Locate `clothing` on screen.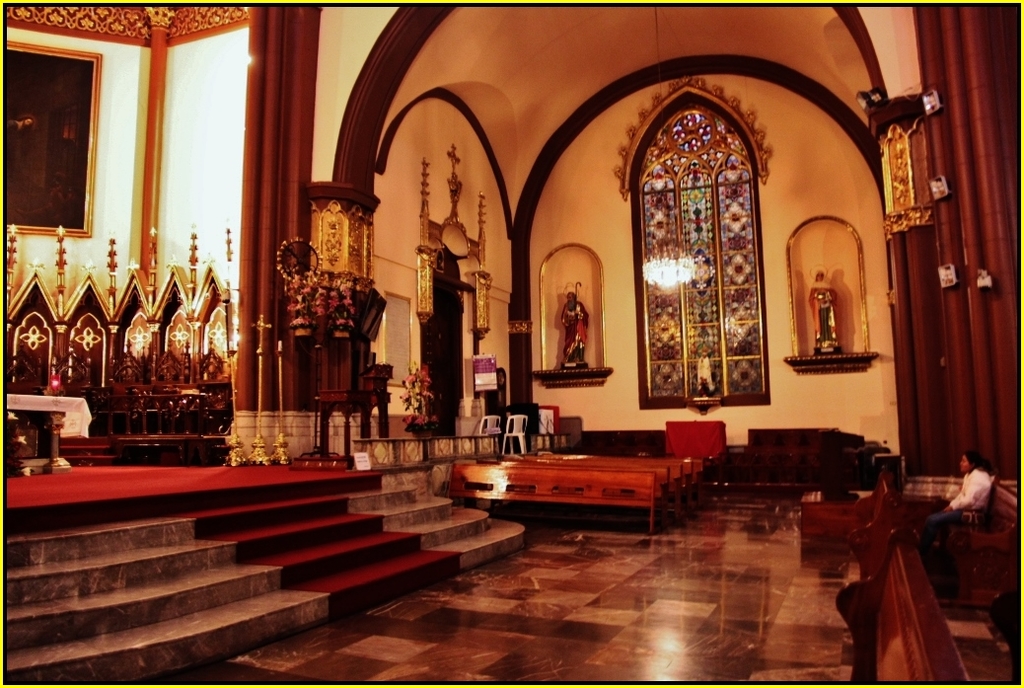
On screen at 920/461/995/540.
